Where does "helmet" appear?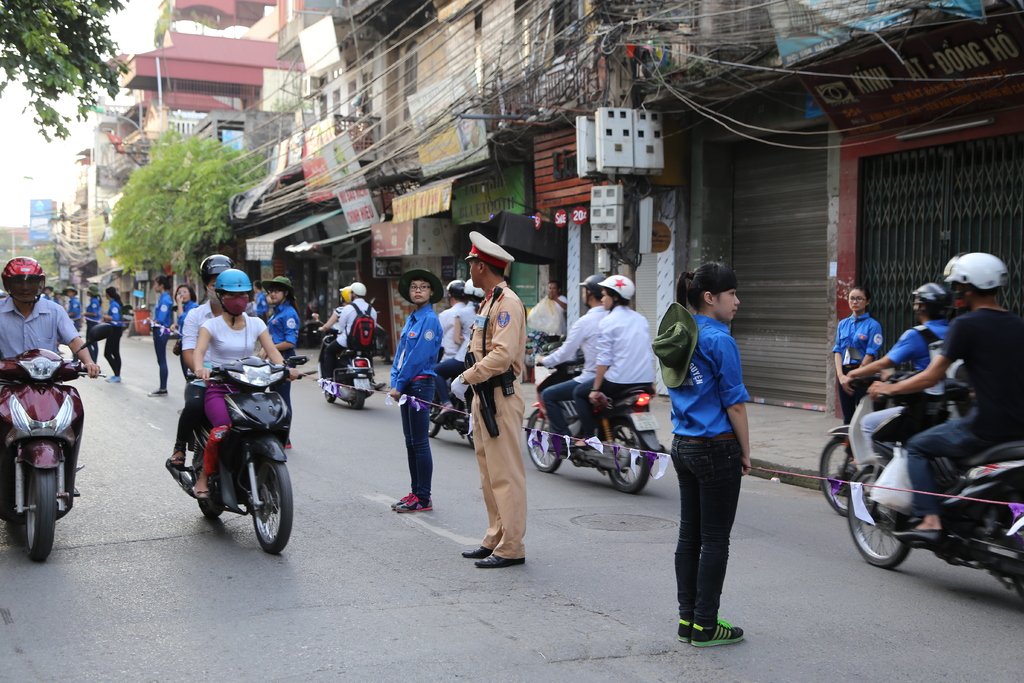
Appears at 598 271 634 310.
